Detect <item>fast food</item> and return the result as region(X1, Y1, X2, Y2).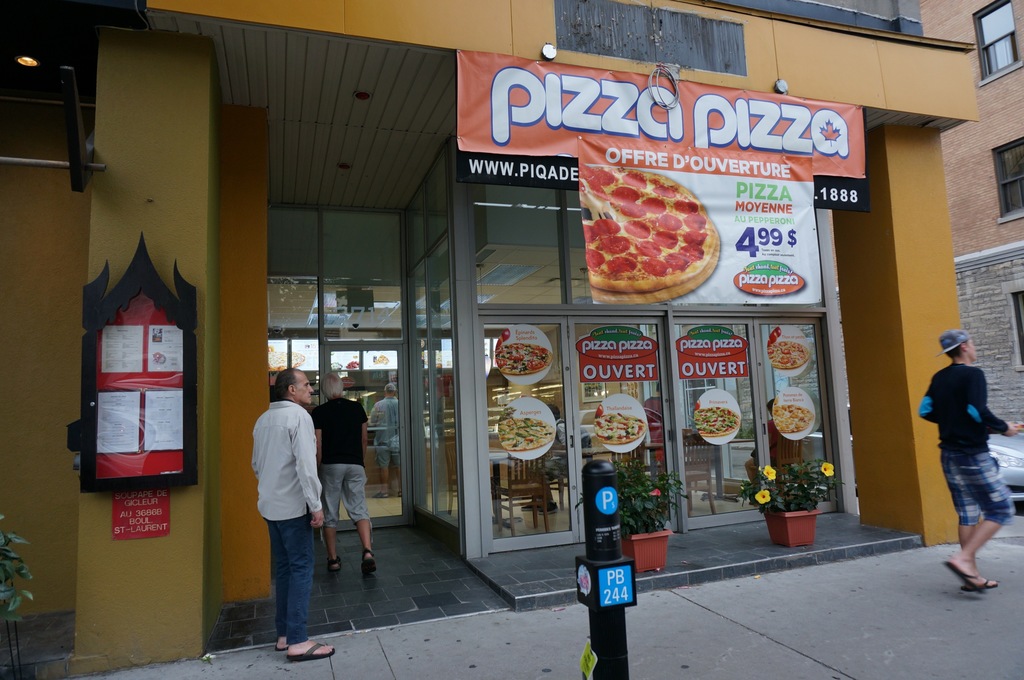
region(577, 161, 724, 308).
